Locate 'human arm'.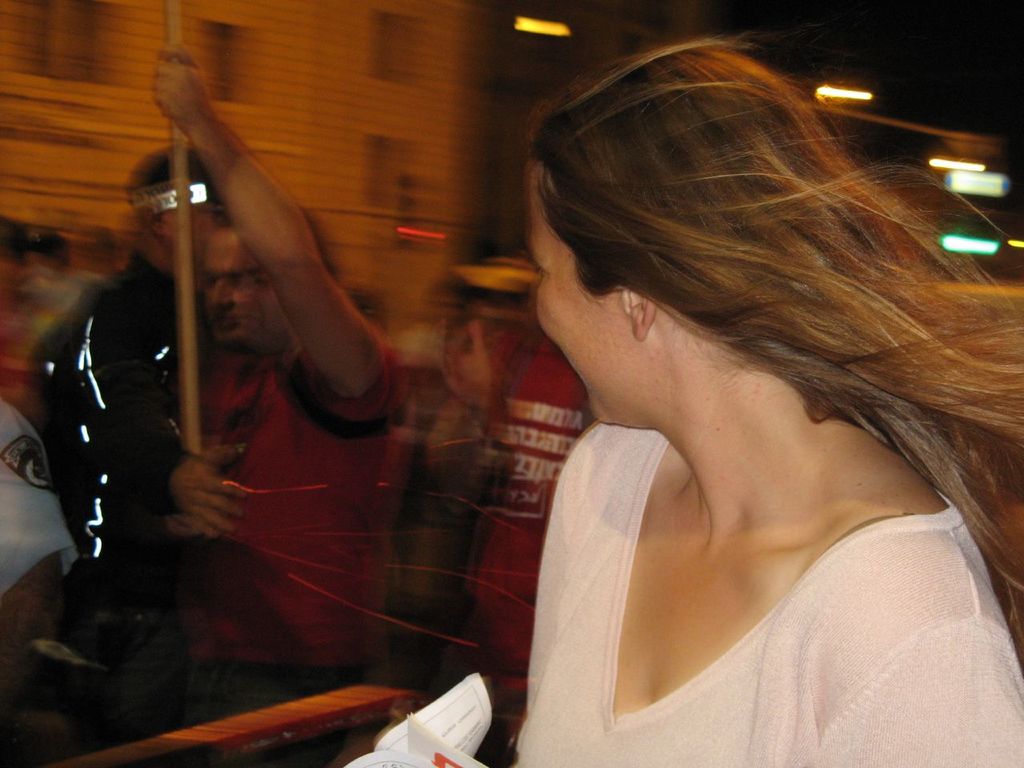
Bounding box: bbox=[2, 396, 70, 698].
